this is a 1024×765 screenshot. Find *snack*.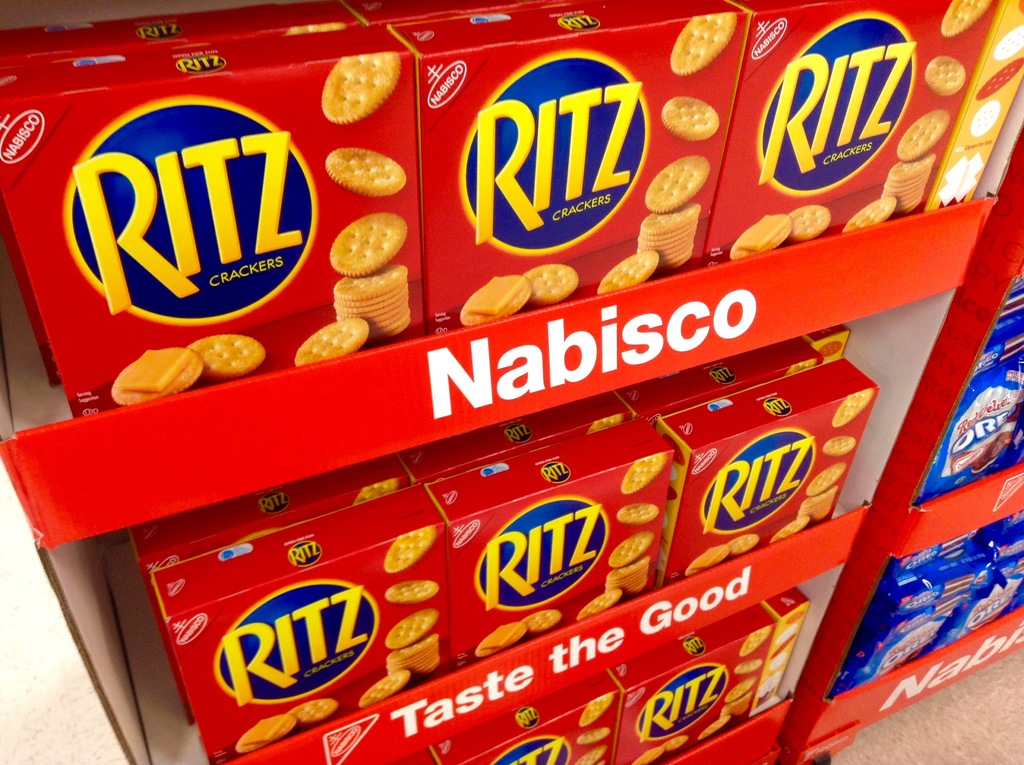
Bounding box: l=765, t=497, r=836, b=539.
